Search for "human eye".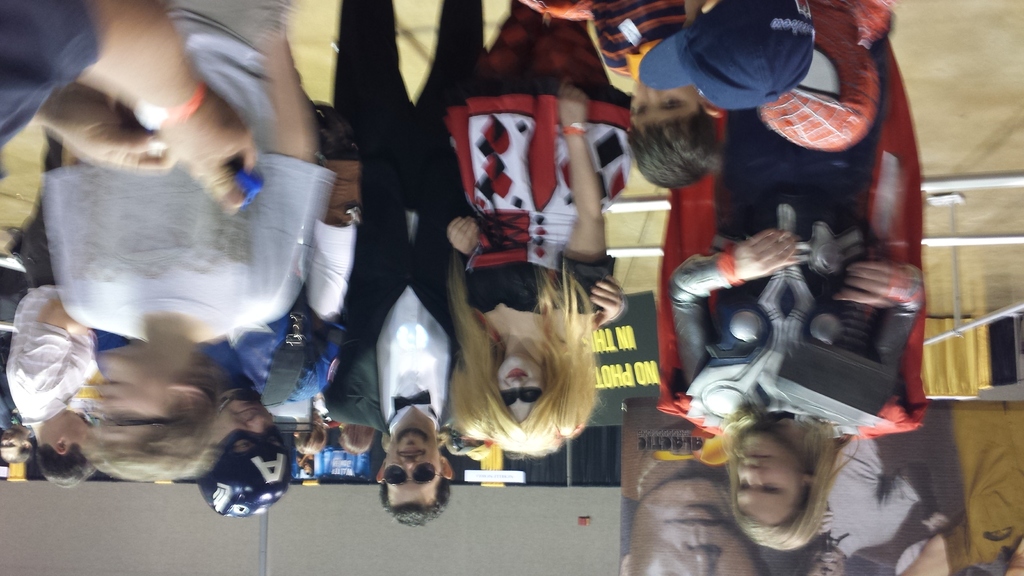
Found at 635,102,649,117.
